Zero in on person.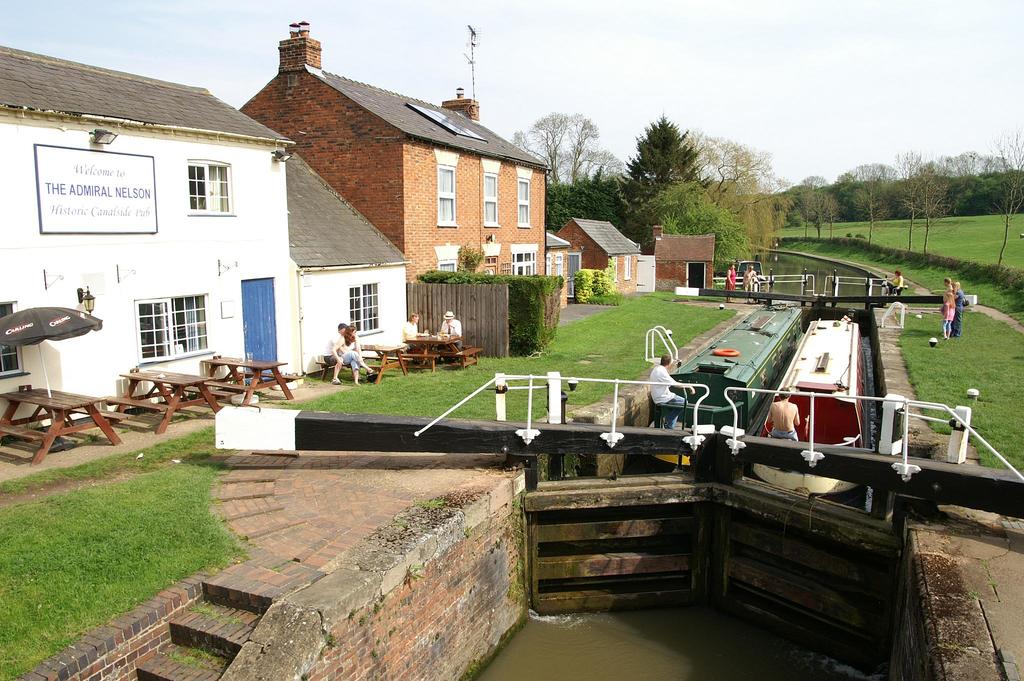
Zeroed in: select_region(649, 353, 695, 429).
